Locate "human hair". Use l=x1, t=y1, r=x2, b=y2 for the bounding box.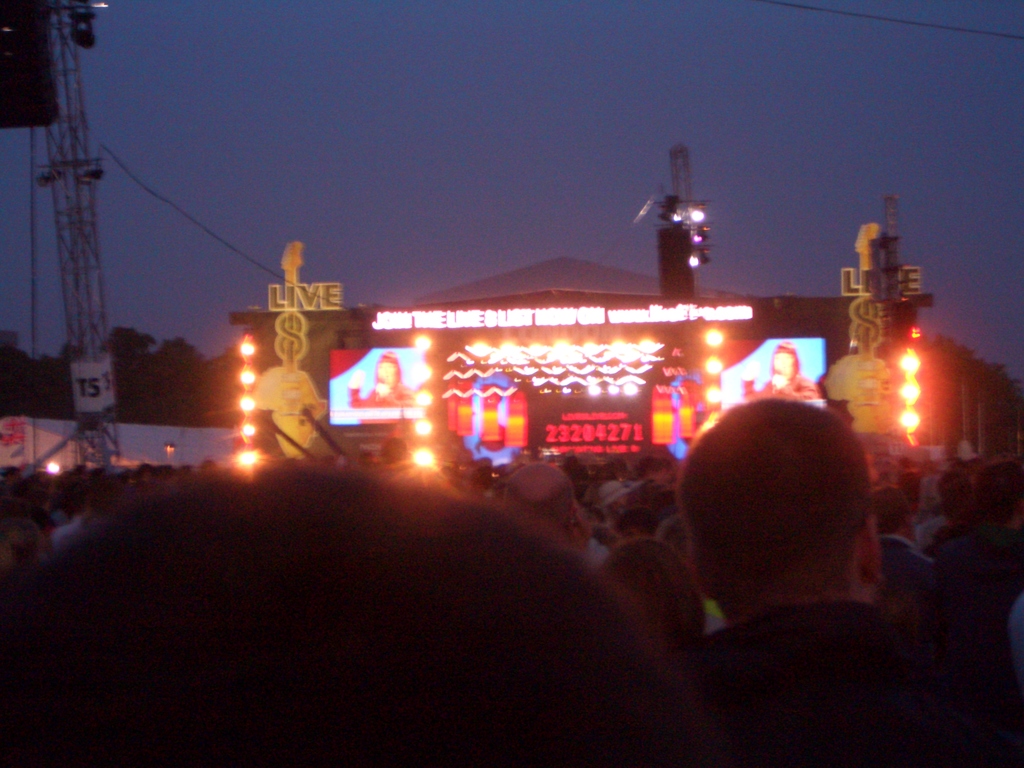
l=0, t=515, r=45, b=569.
